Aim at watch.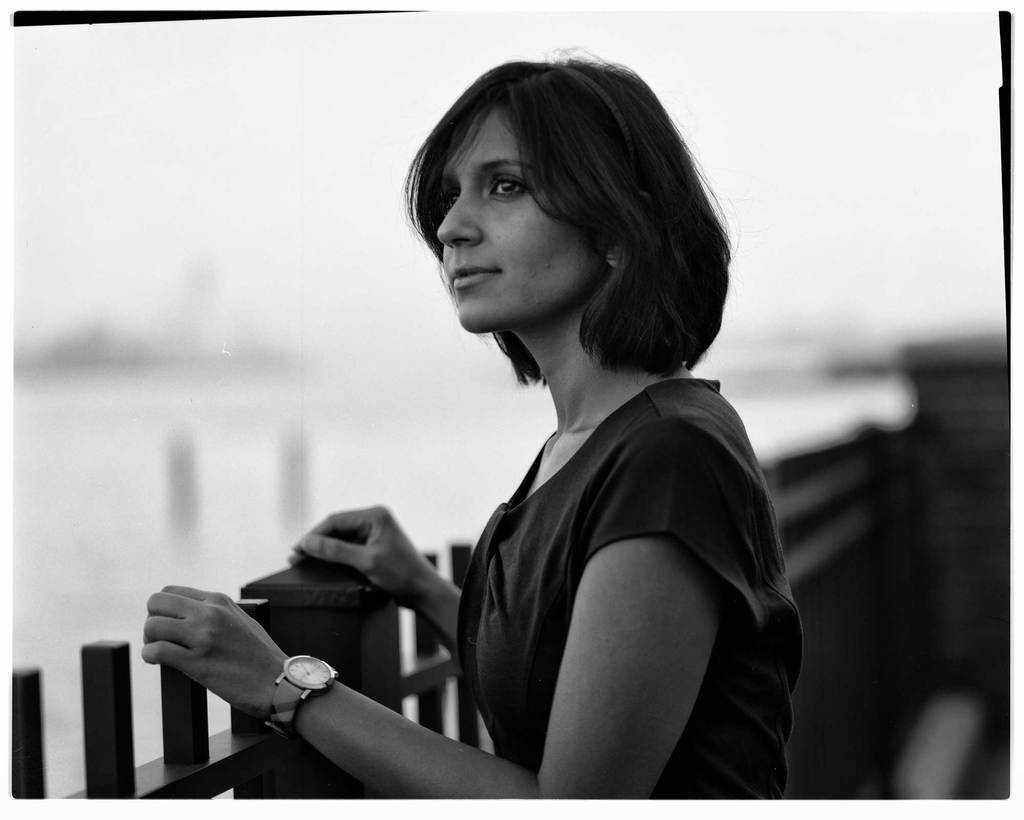
Aimed at <box>258,657,345,742</box>.
